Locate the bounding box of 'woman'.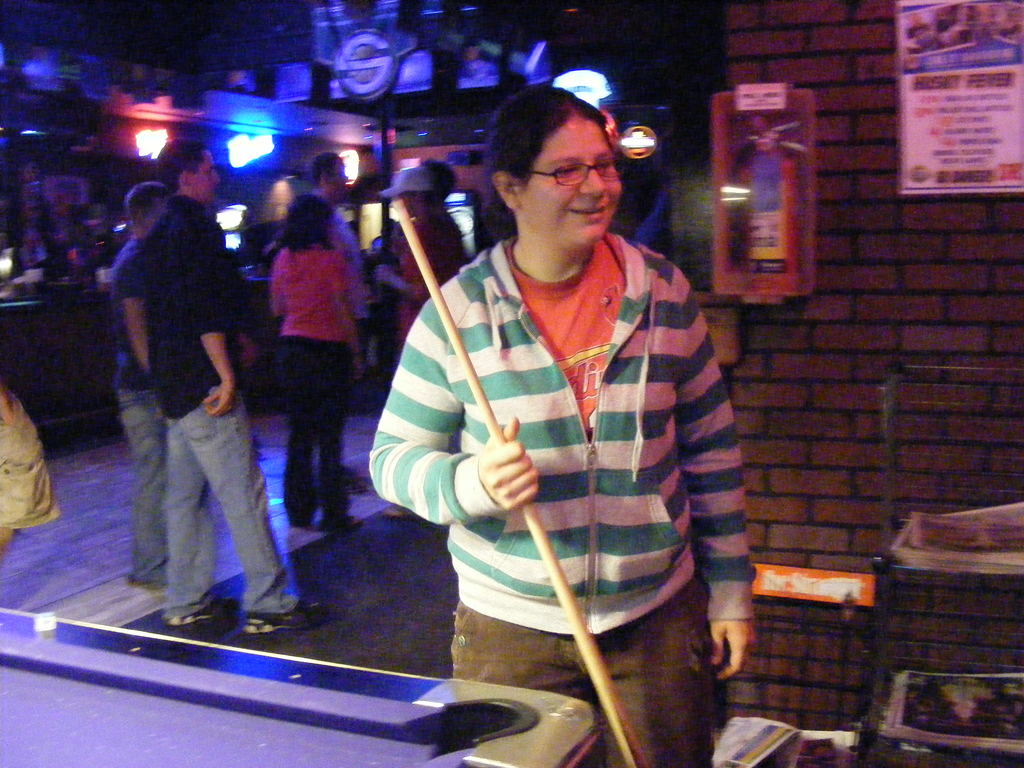
Bounding box: locate(367, 83, 755, 767).
